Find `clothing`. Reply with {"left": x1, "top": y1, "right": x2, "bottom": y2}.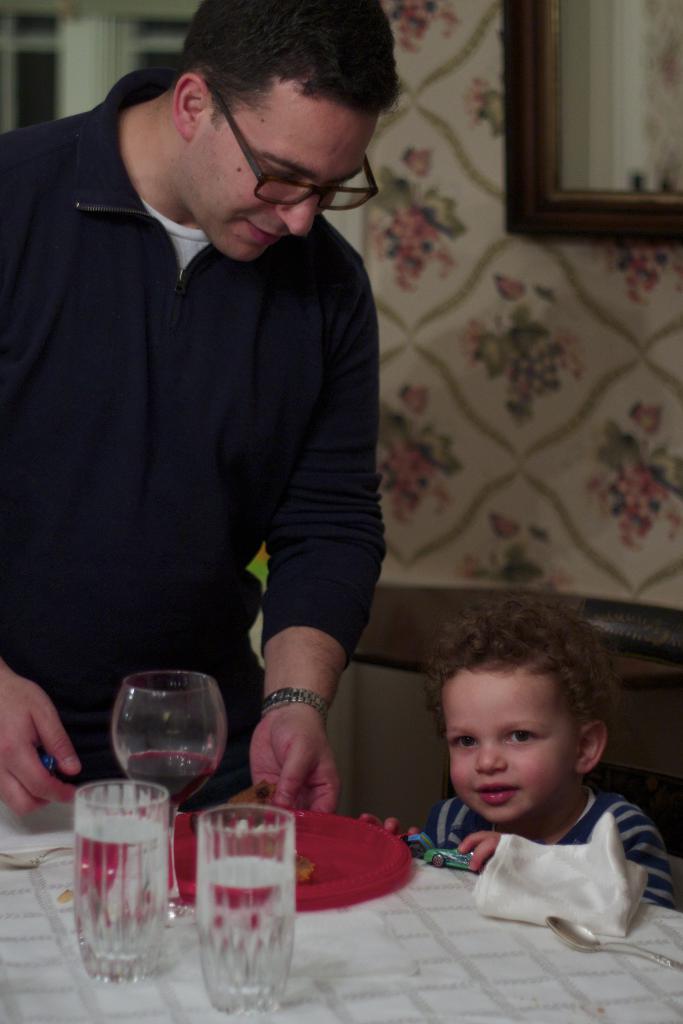
{"left": 0, "top": 62, "right": 388, "bottom": 818}.
